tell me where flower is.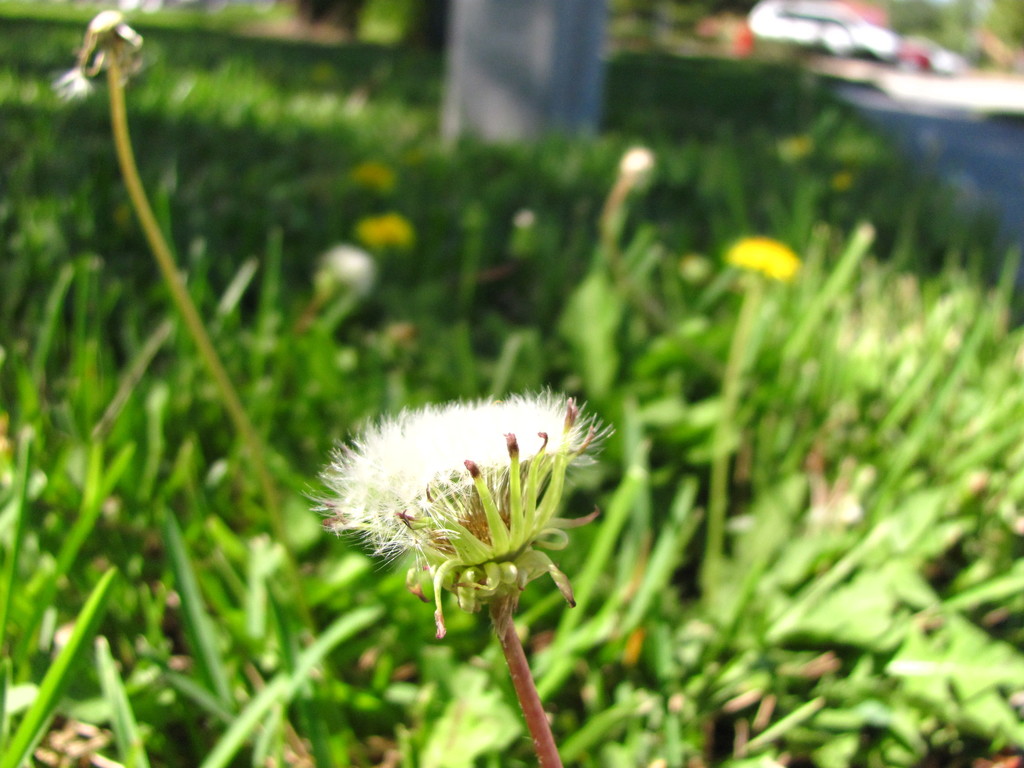
flower is at x1=52 y1=0 x2=161 y2=97.
